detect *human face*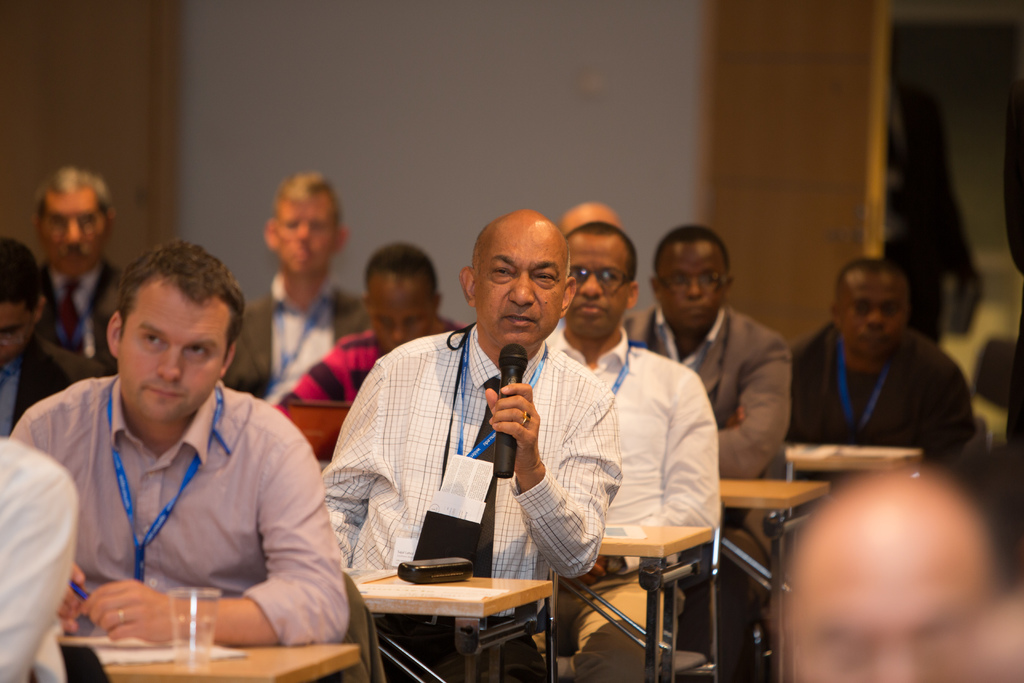
rect(276, 194, 341, 278)
